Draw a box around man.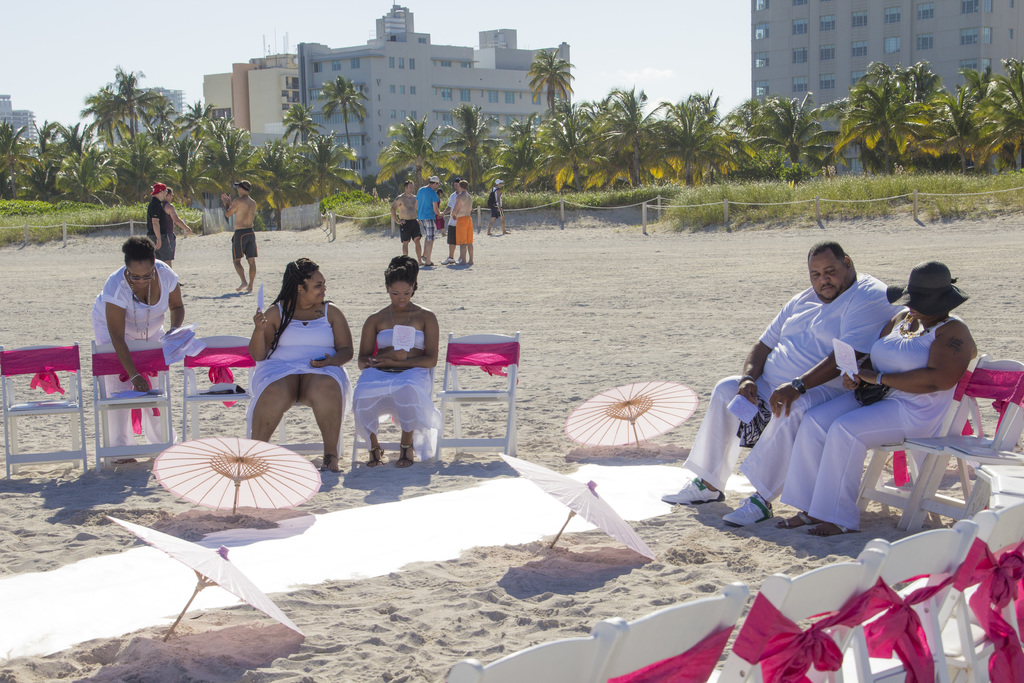
394:179:424:267.
